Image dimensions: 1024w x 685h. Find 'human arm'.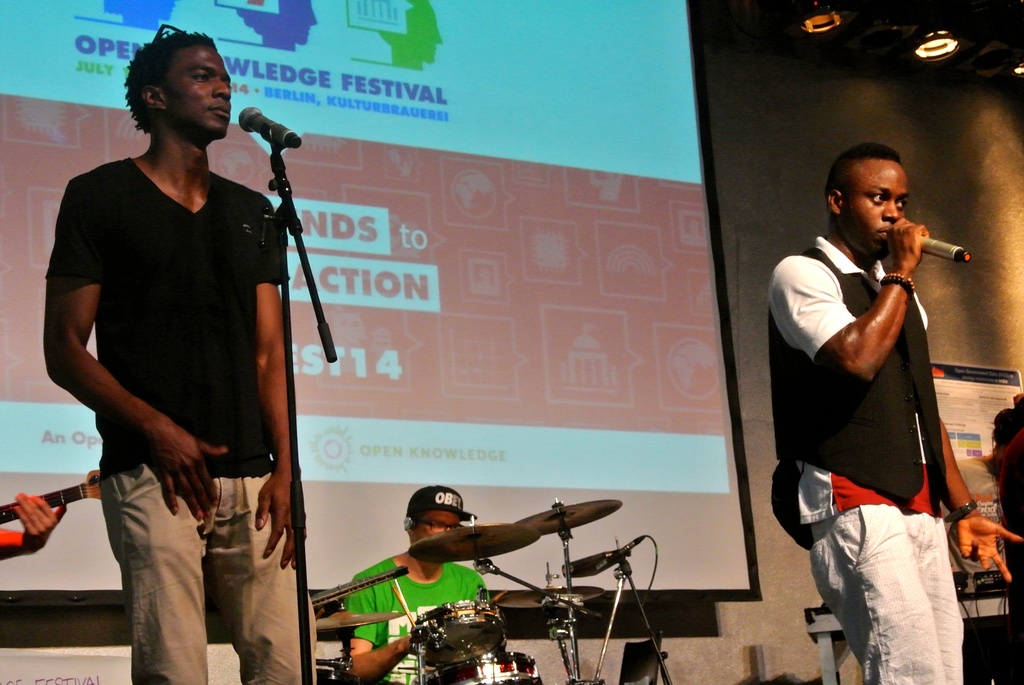
crop(42, 186, 228, 517).
